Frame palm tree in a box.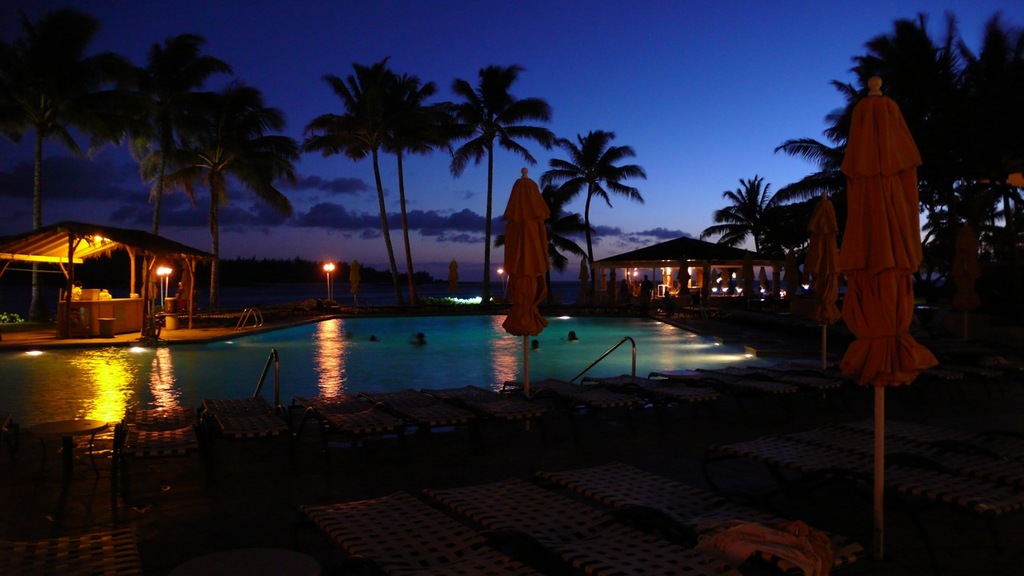
(439, 75, 542, 302).
